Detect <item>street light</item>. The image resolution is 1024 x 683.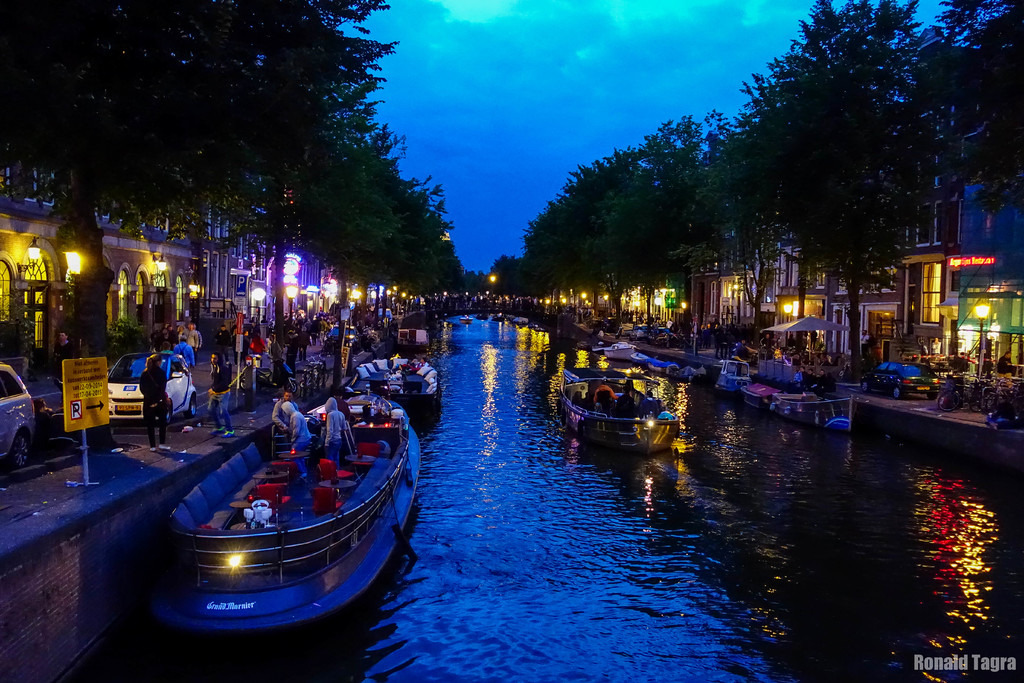
<box>65,249,90,361</box>.
